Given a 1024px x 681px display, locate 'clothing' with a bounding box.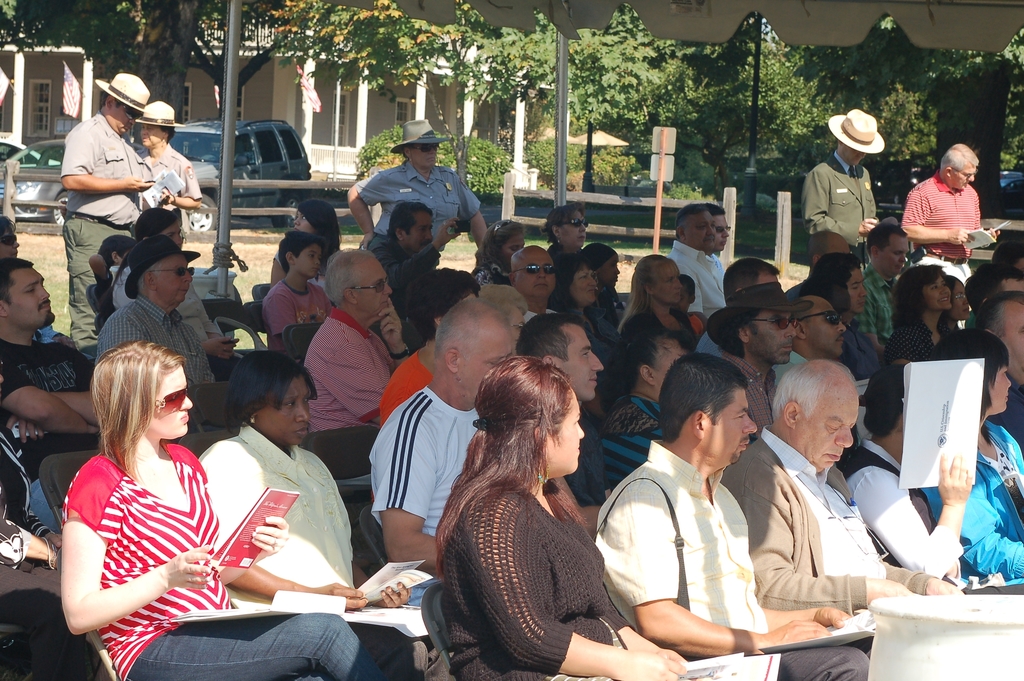
Located: [0,340,107,536].
